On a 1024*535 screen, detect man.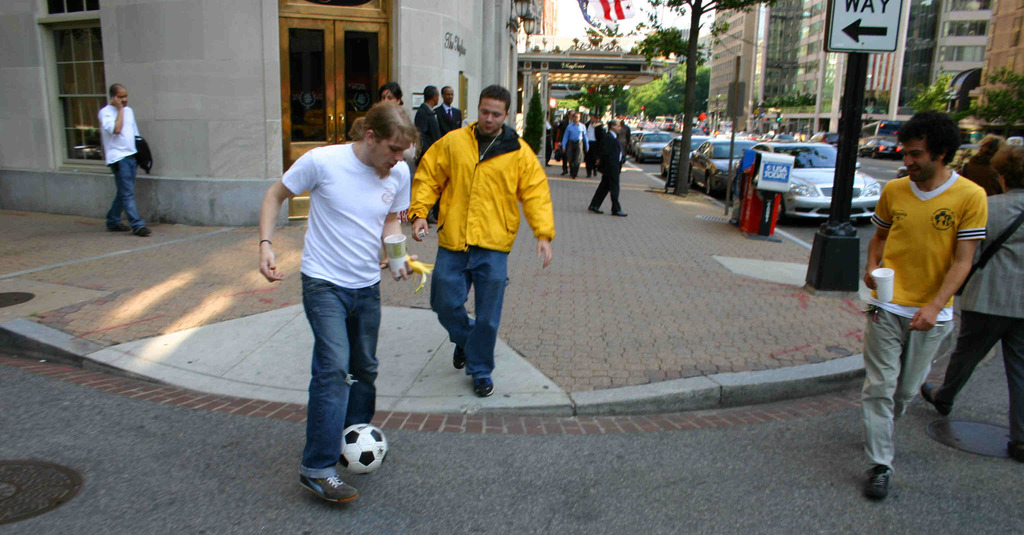
(259,99,414,504).
